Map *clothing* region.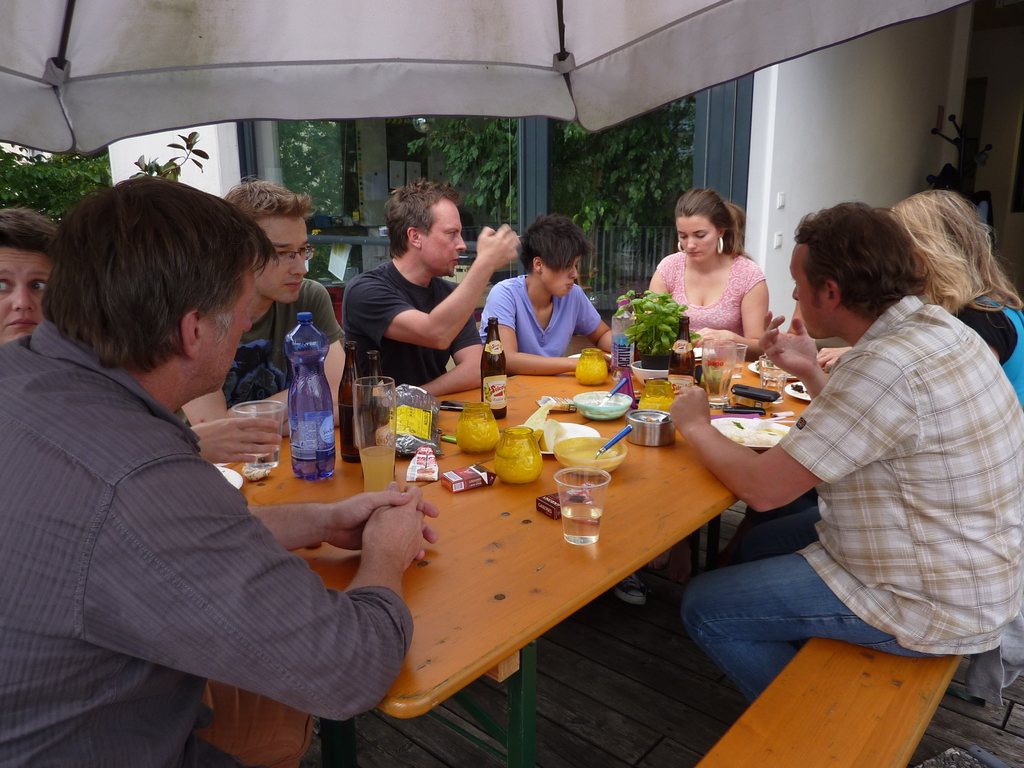
Mapped to crop(30, 261, 403, 758).
